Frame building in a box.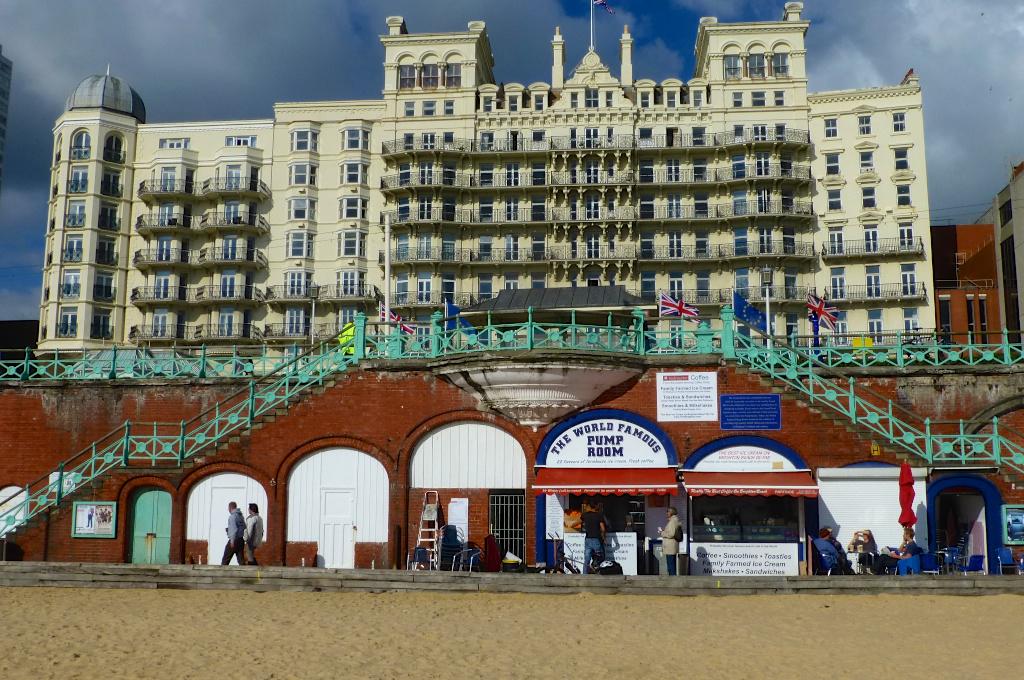
box(36, 0, 936, 351).
